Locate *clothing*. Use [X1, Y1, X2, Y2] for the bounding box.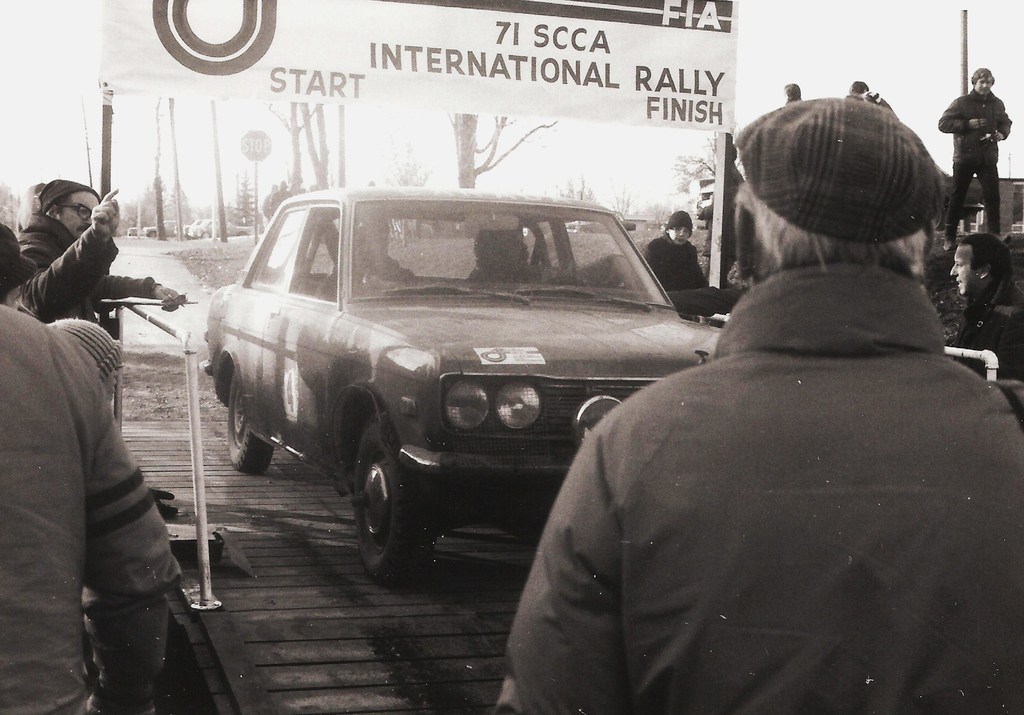
[0, 307, 183, 712].
